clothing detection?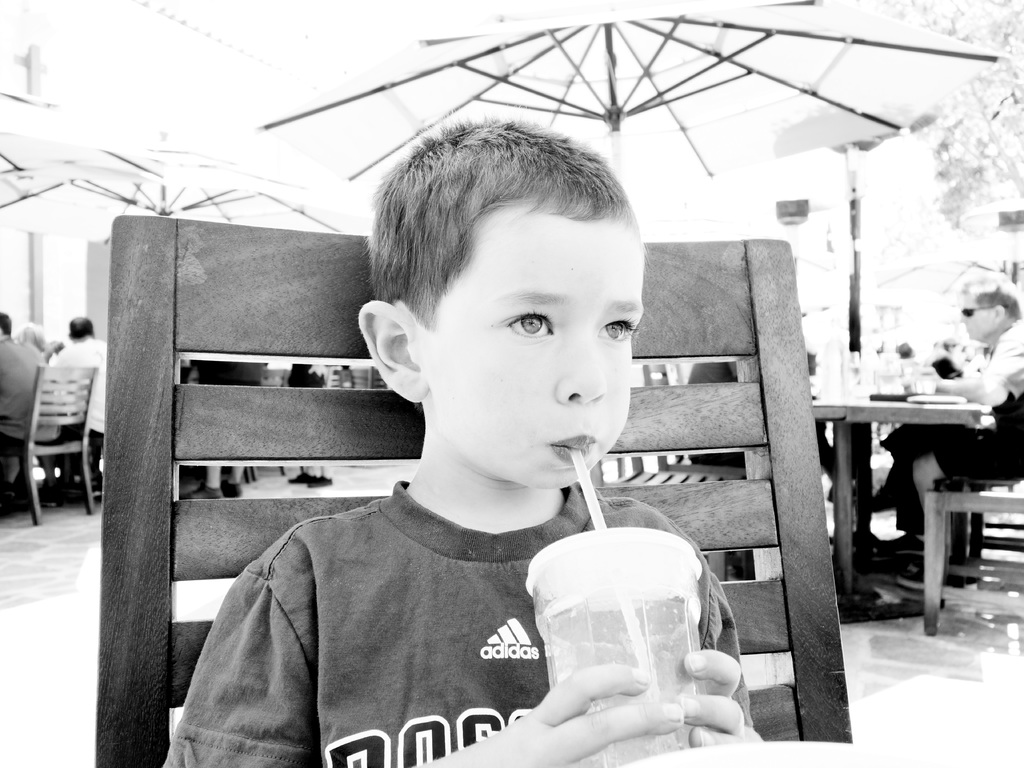
detection(164, 483, 771, 767)
